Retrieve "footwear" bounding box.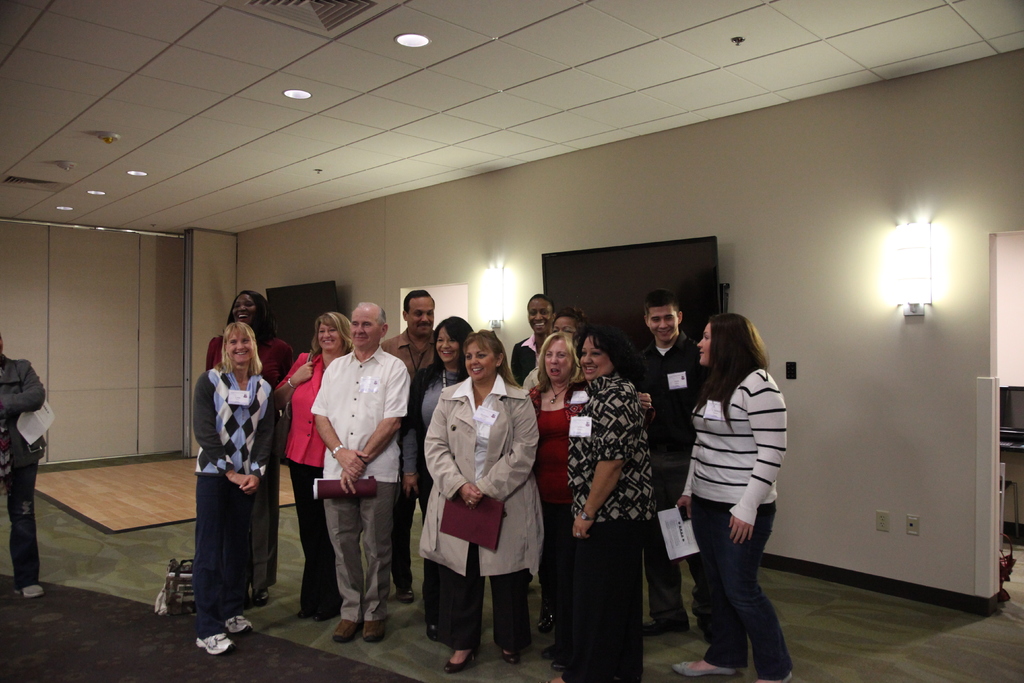
Bounding box: box(673, 661, 735, 677).
